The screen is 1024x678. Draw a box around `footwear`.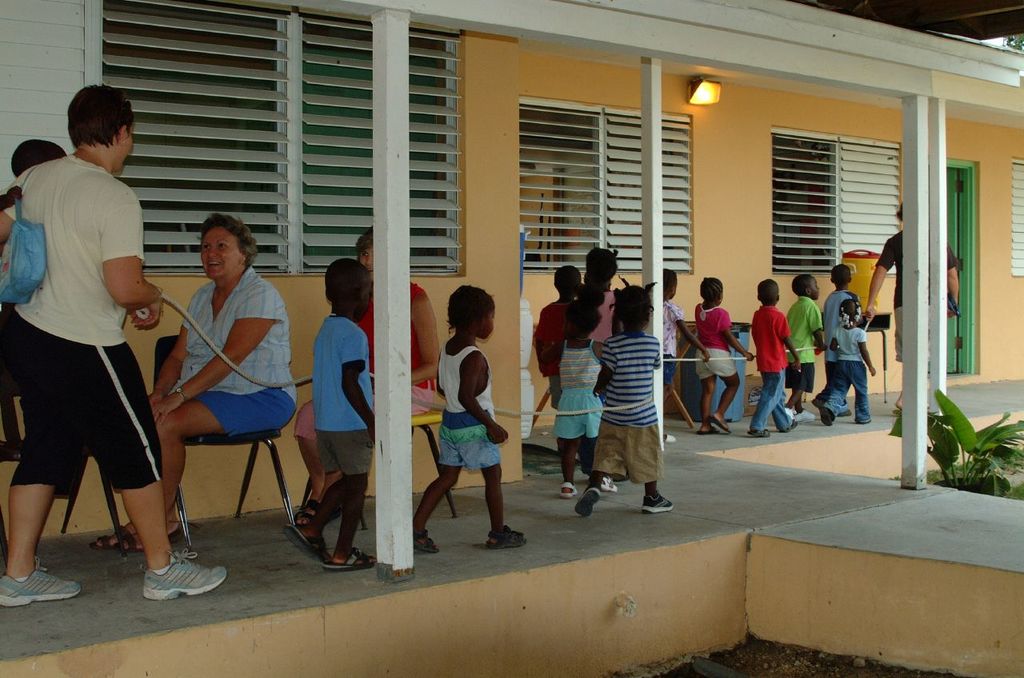
bbox(601, 473, 619, 493).
